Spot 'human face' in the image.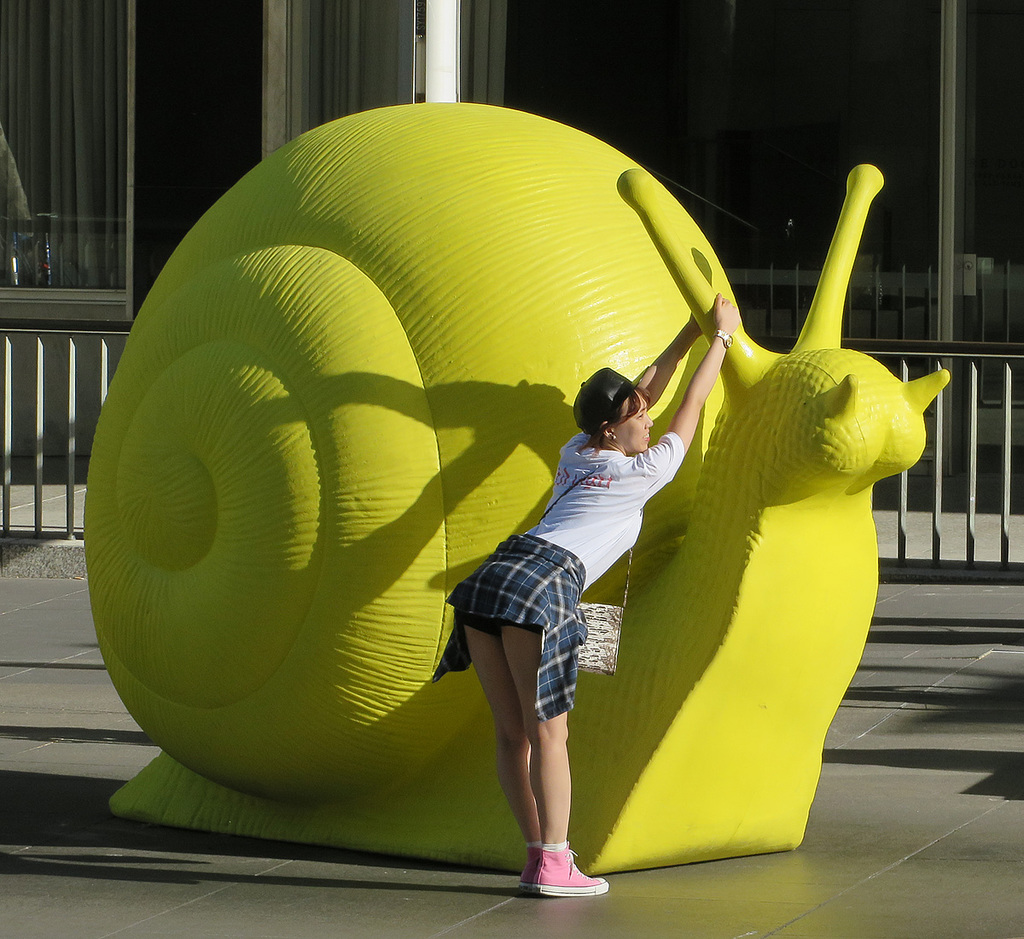
'human face' found at left=611, top=394, right=653, bottom=453.
